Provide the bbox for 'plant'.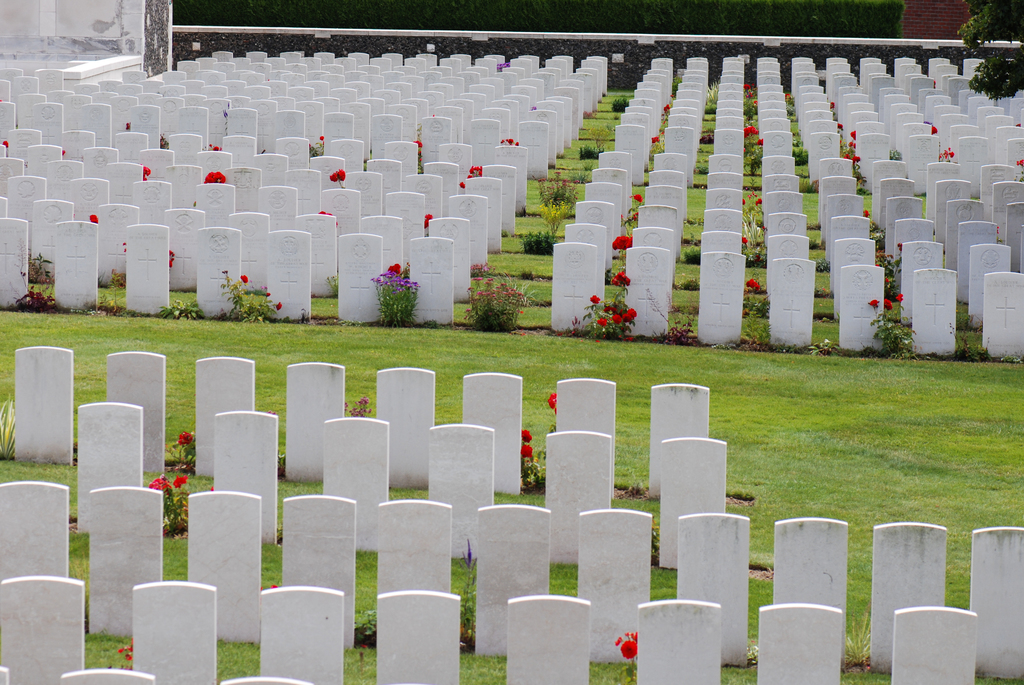
578:146:604:163.
